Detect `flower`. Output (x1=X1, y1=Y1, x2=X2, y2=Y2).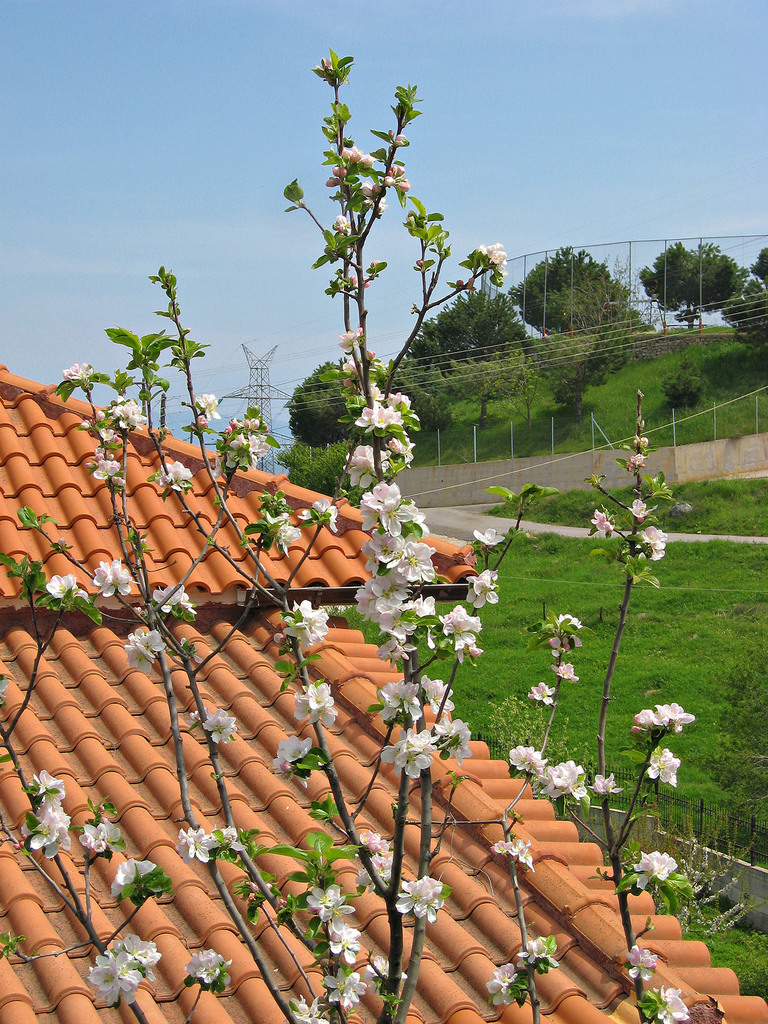
(x1=643, y1=749, x2=690, y2=789).
